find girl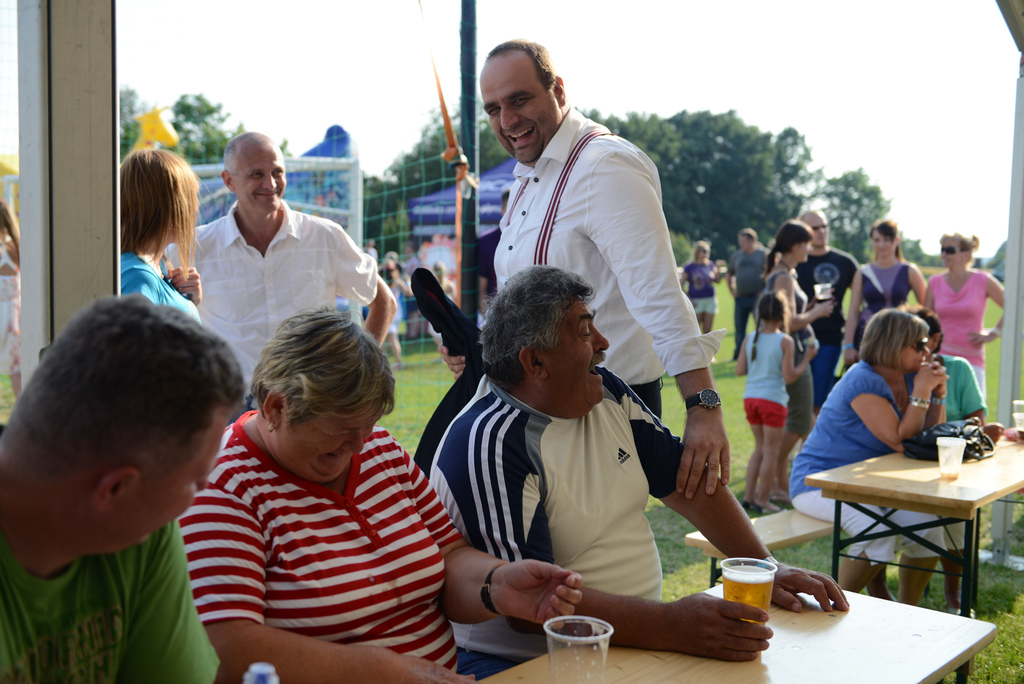
pyautogui.locateOnScreen(0, 203, 18, 400)
